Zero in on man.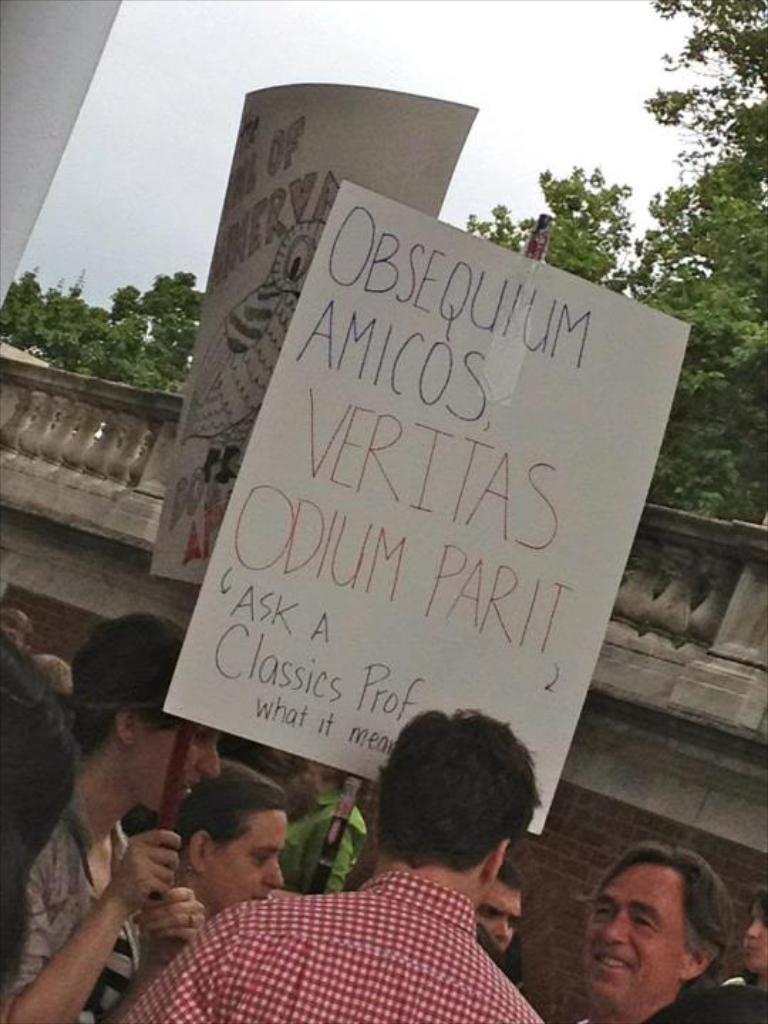
Zeroed in: region(572, 843, 767, 1023).
